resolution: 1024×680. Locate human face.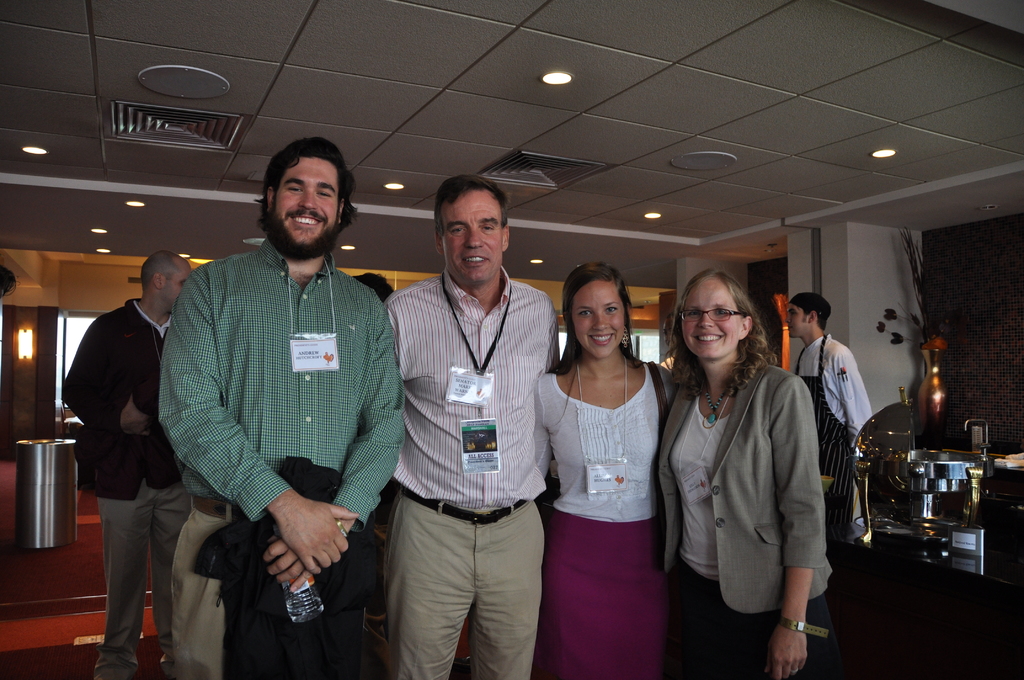
{"x1": 444, "y1": 190, "x2": 502, "y2": 279}.
